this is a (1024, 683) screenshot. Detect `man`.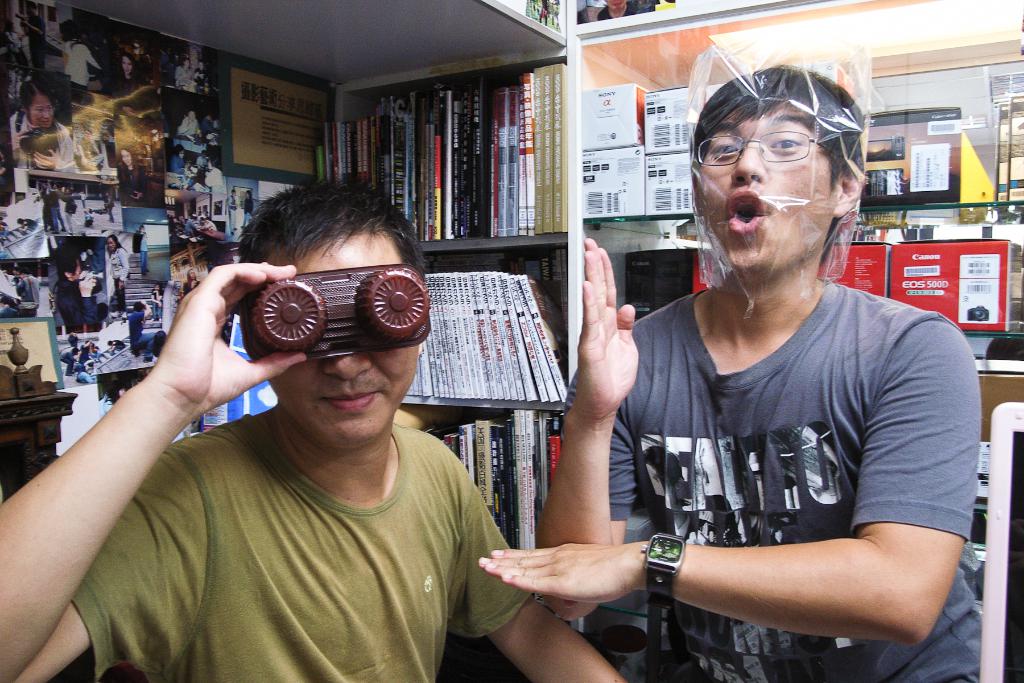
[x1=15, y1=269, x2=41, y2=319].
